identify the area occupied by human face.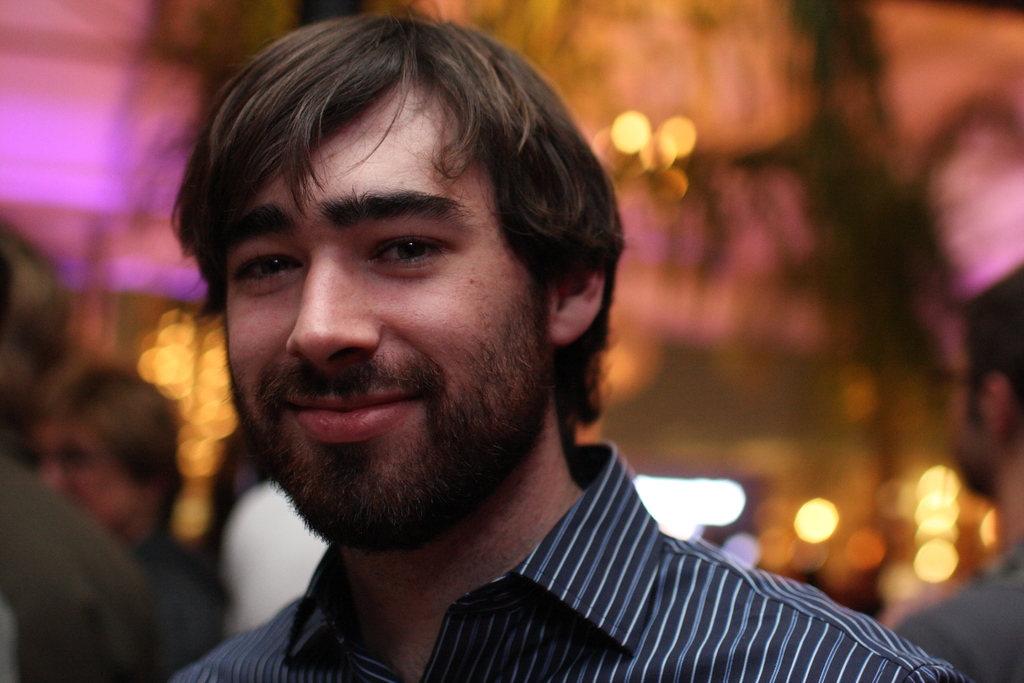
Area: pyautogui.locateOnScreen(223, 83, 552, 549).
